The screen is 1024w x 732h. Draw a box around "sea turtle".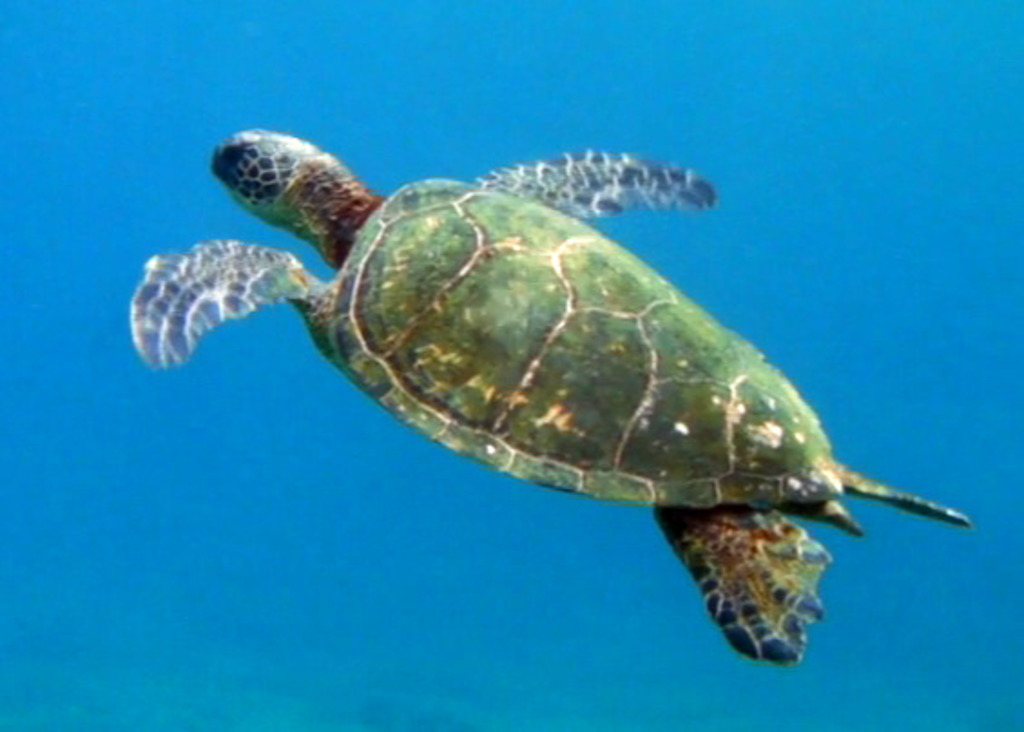
x1=132, y1=129, x2=971, y2=665.
